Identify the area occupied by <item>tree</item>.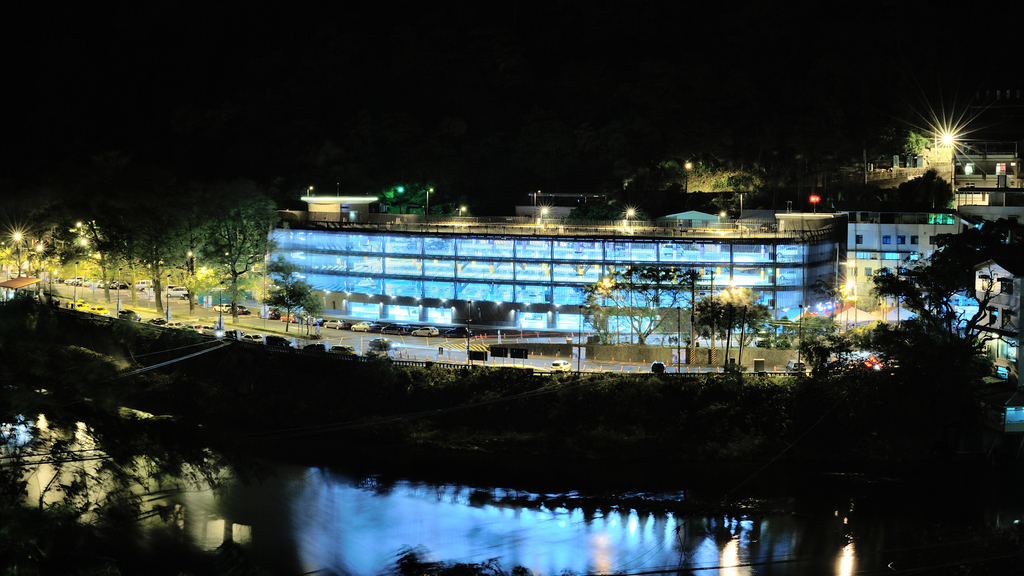
Area: x1=653 y1=154 x2=757 y2=190.
